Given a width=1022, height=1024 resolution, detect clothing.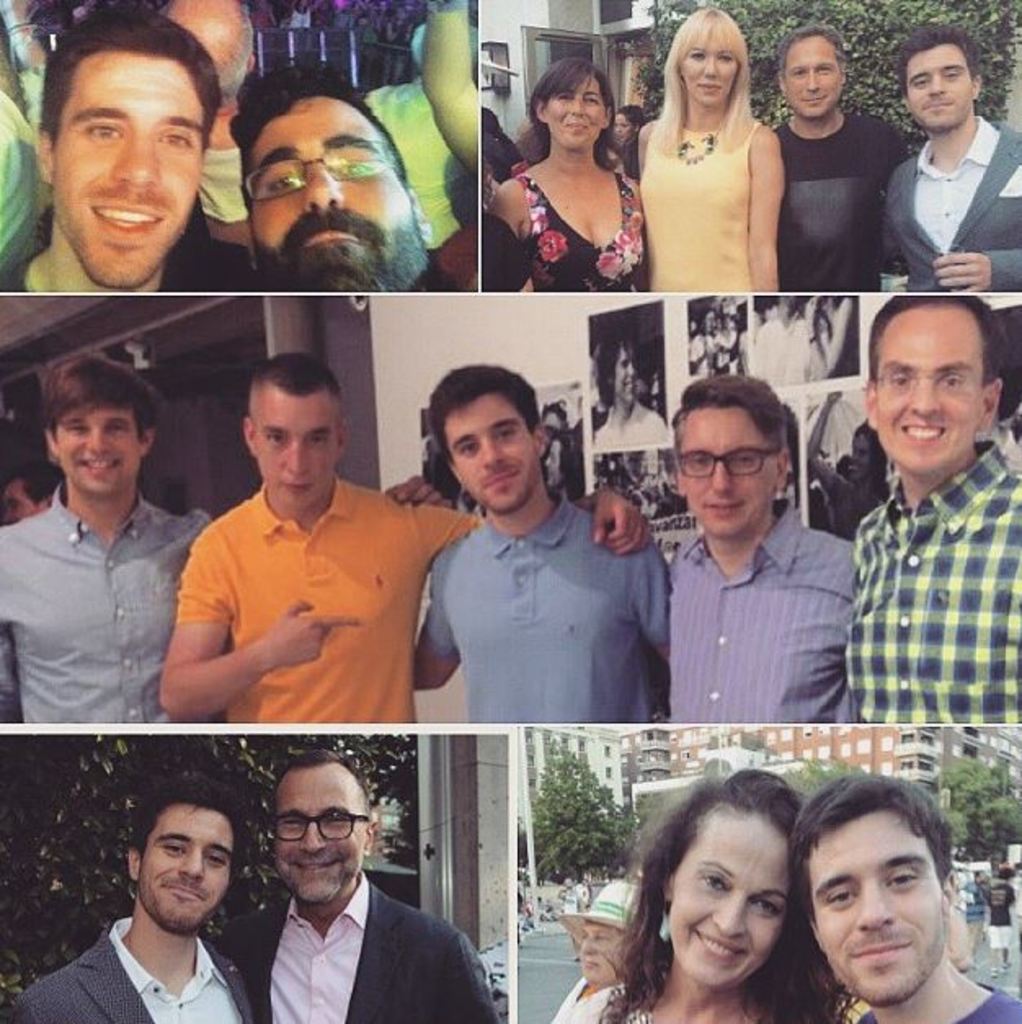
detection(591, 390, 686, 446).
